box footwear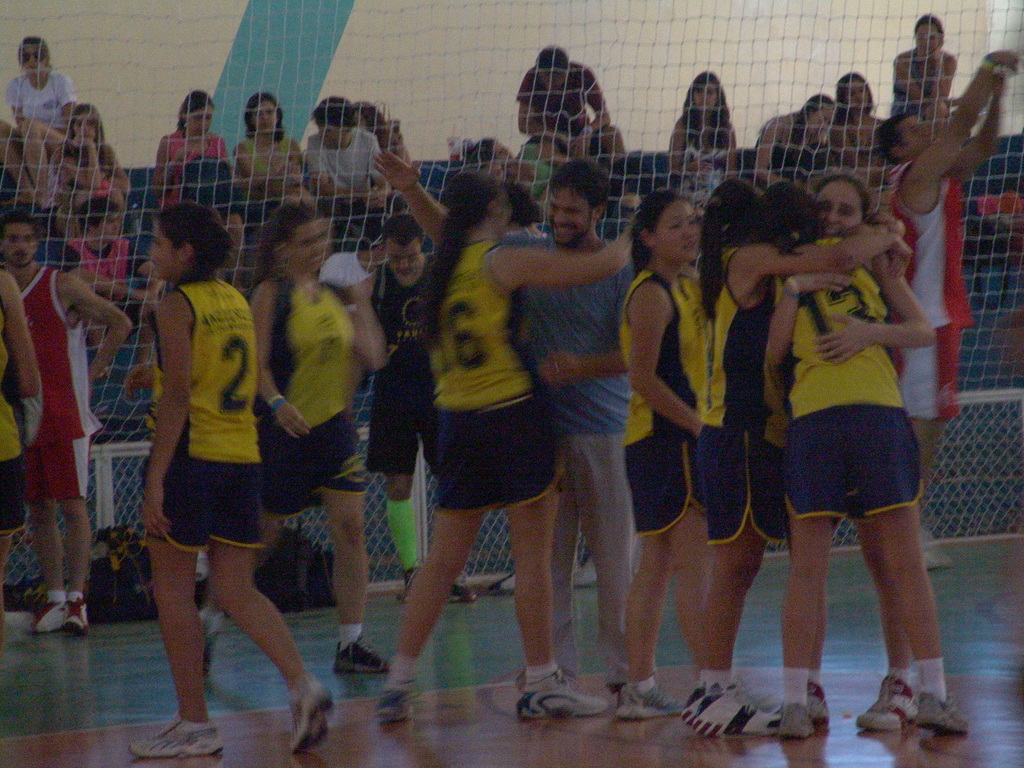
crop(402, 562, 479, 602)
